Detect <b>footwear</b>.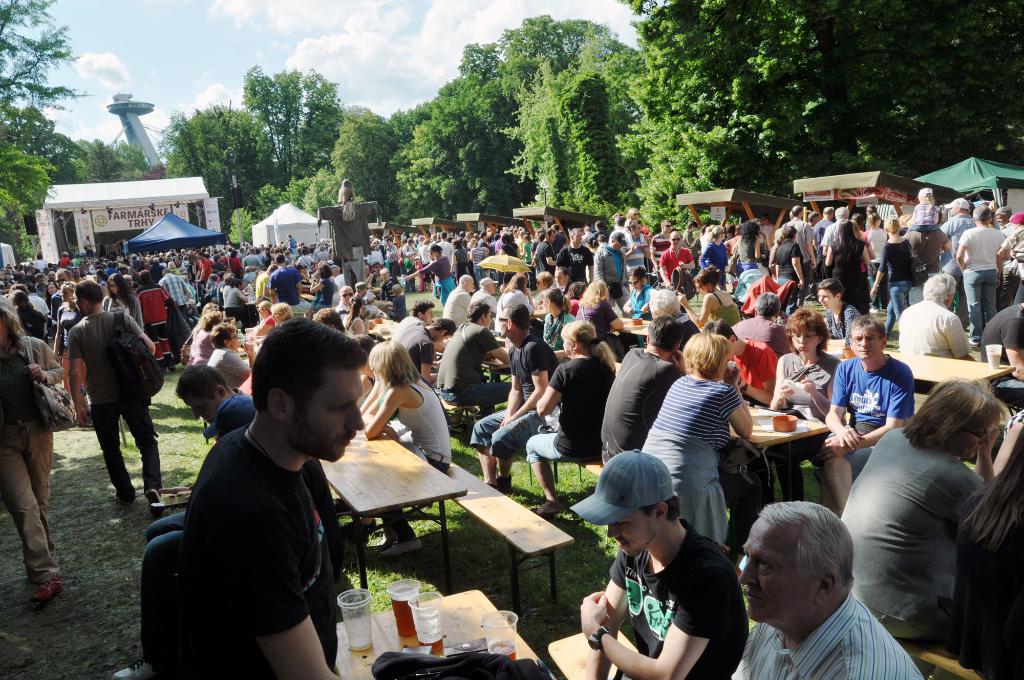
Detected at bbox=[29, 571, 70, 606].
